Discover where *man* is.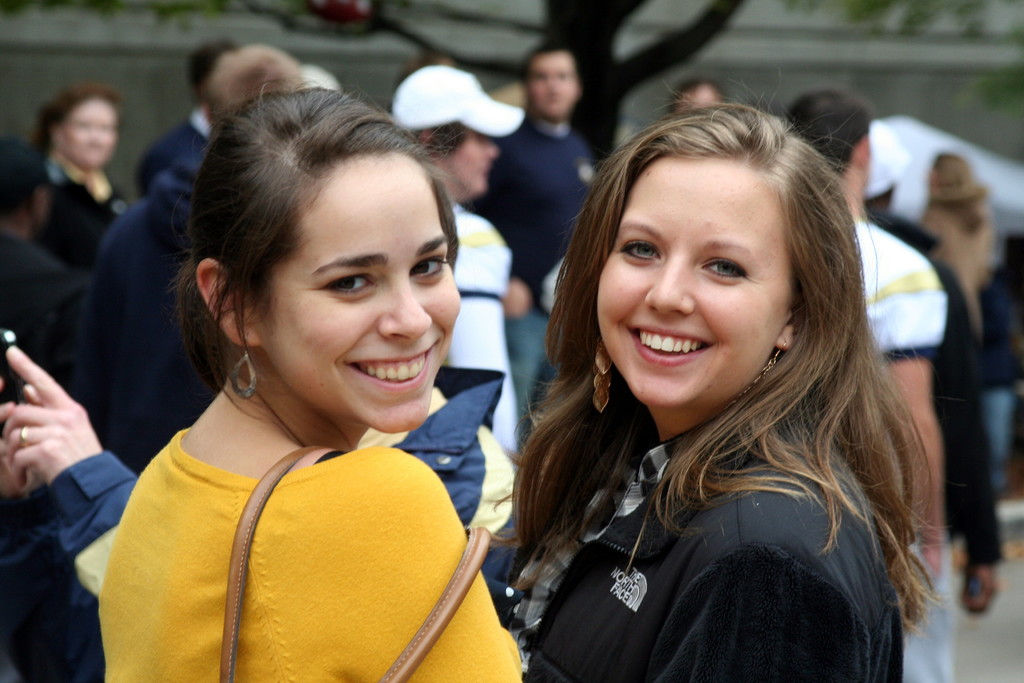
Discovered at locate(136, 37, 252, 199).
